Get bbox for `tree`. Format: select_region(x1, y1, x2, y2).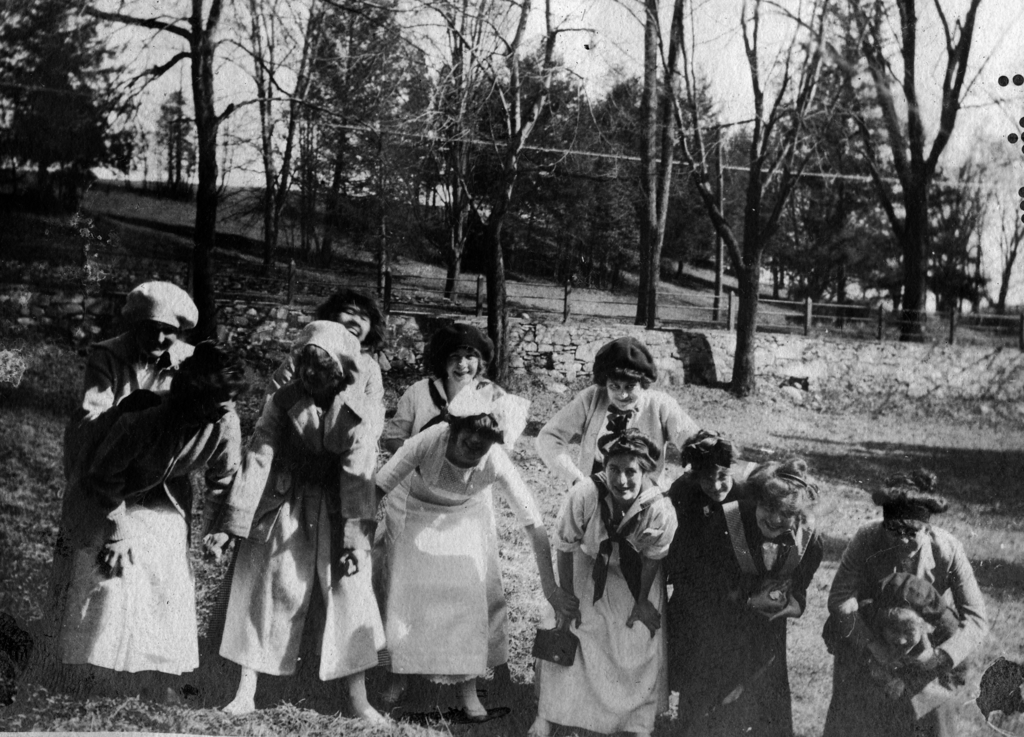
select_region(609, 0, 884, 399).
